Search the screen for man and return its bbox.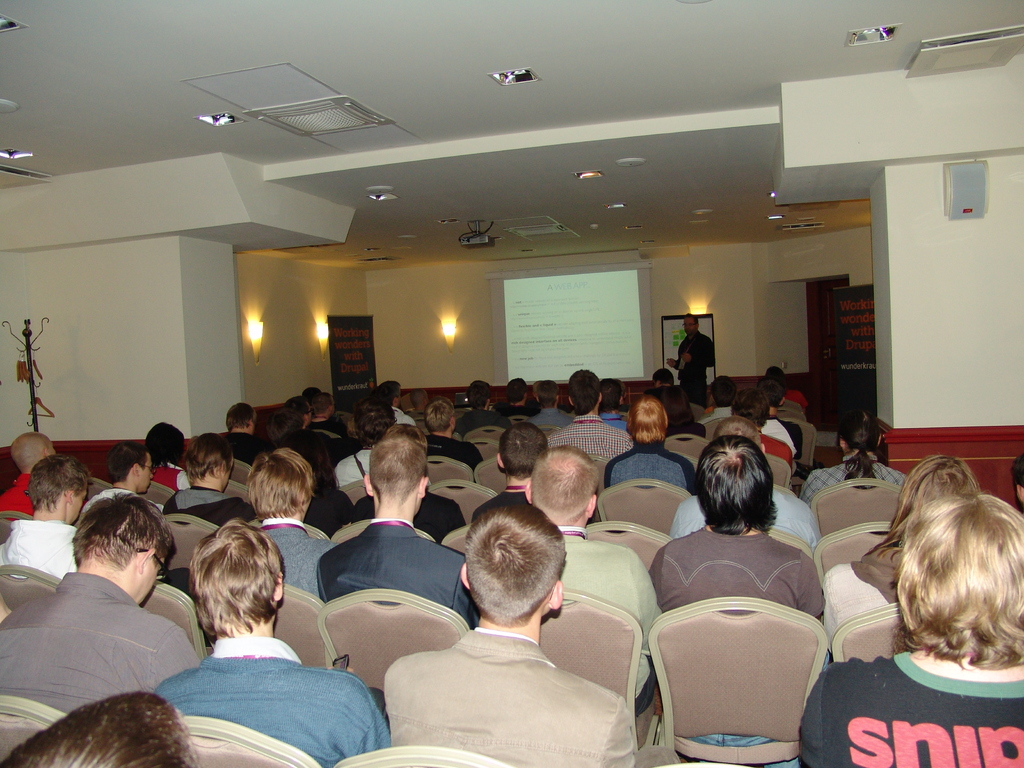
Found: [378,378,422,424].
